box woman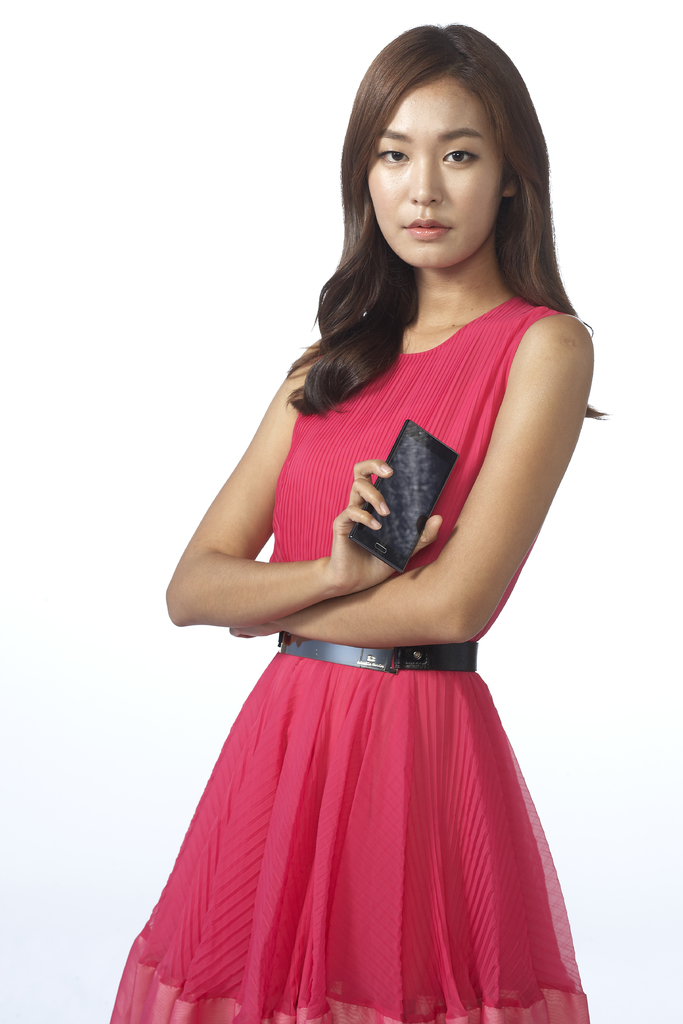
[left=104, top=22, right=605, bottom=1022]
